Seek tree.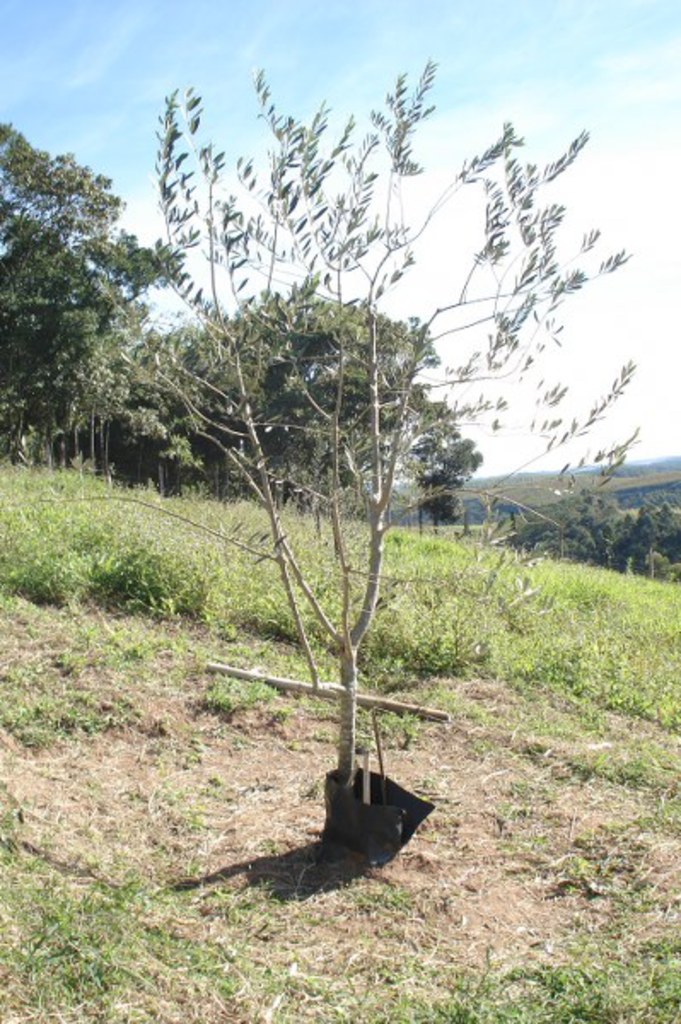
(384,387,468,531).
